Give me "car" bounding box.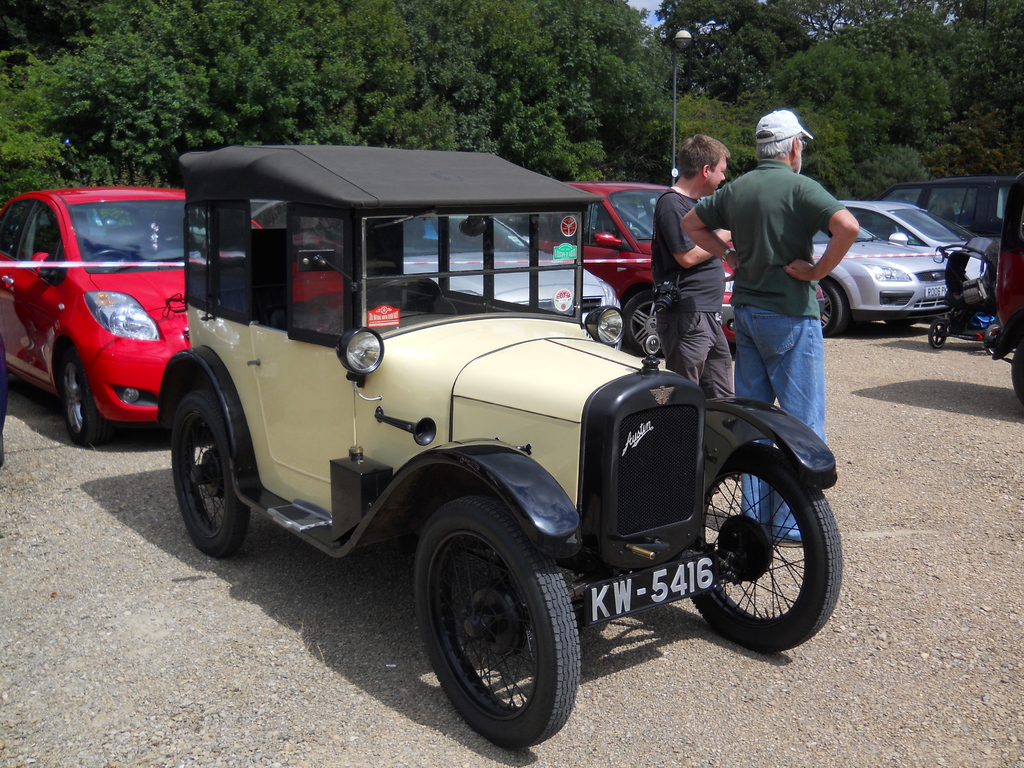
[x1=253, y1=211, x2=620, y2=349].
